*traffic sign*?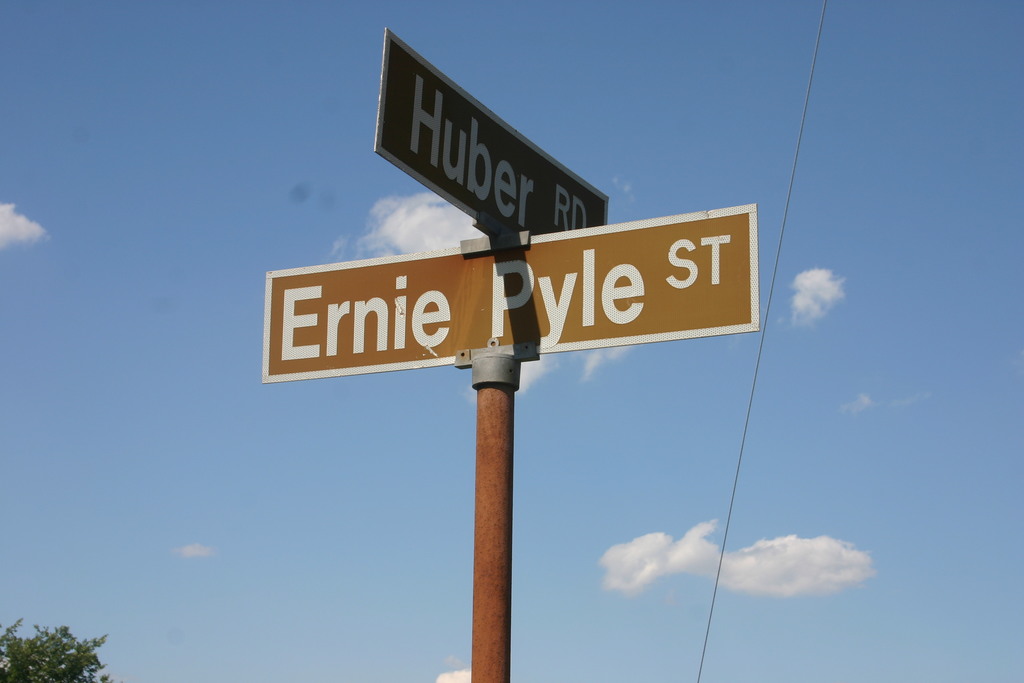
x1=378 y1=35 x2=616 y2=227
